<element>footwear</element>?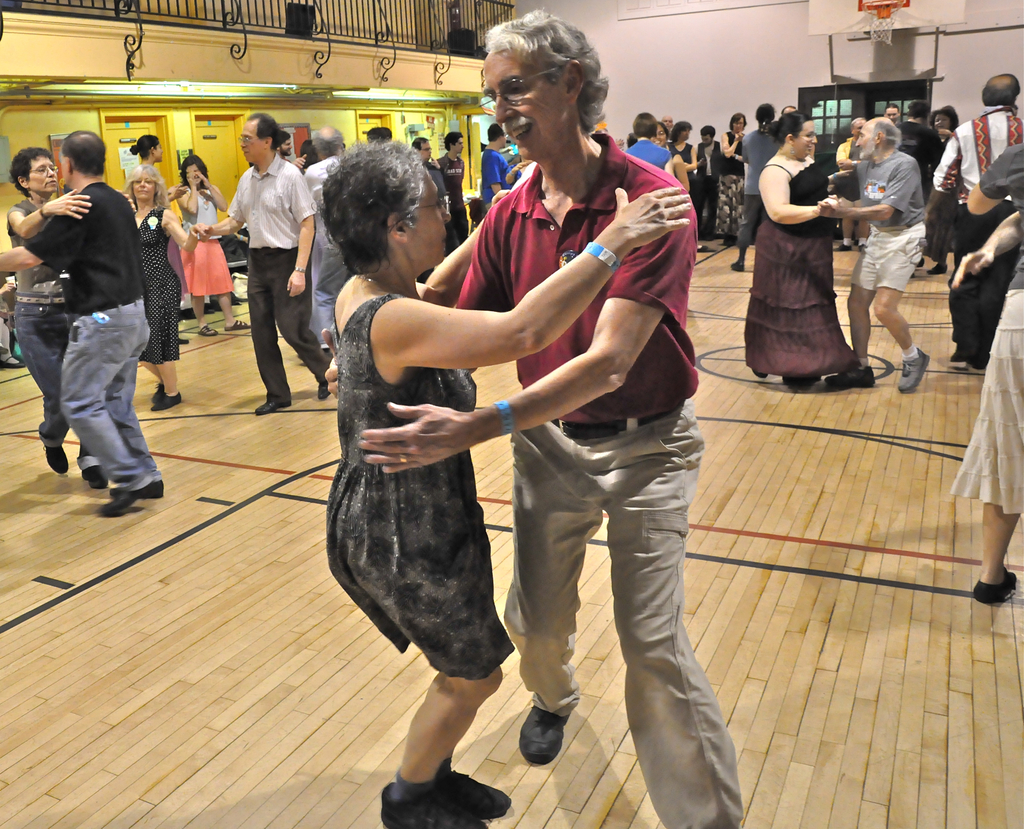
detection(376, 779, 492, 828)
